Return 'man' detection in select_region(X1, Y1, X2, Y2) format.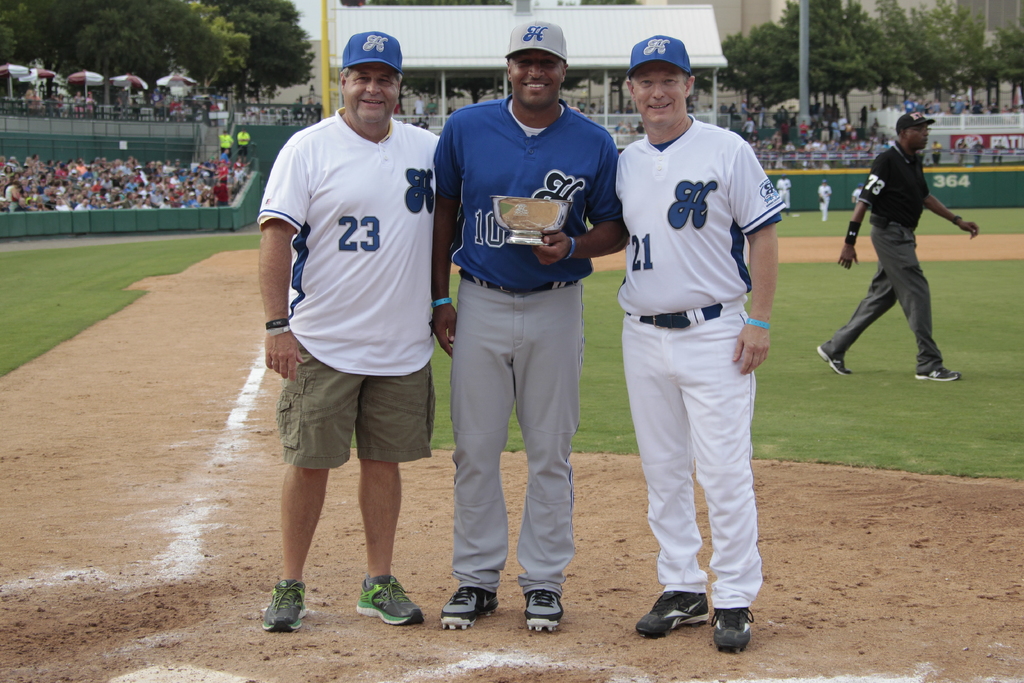
select_region(614, 31, 791, 654).
